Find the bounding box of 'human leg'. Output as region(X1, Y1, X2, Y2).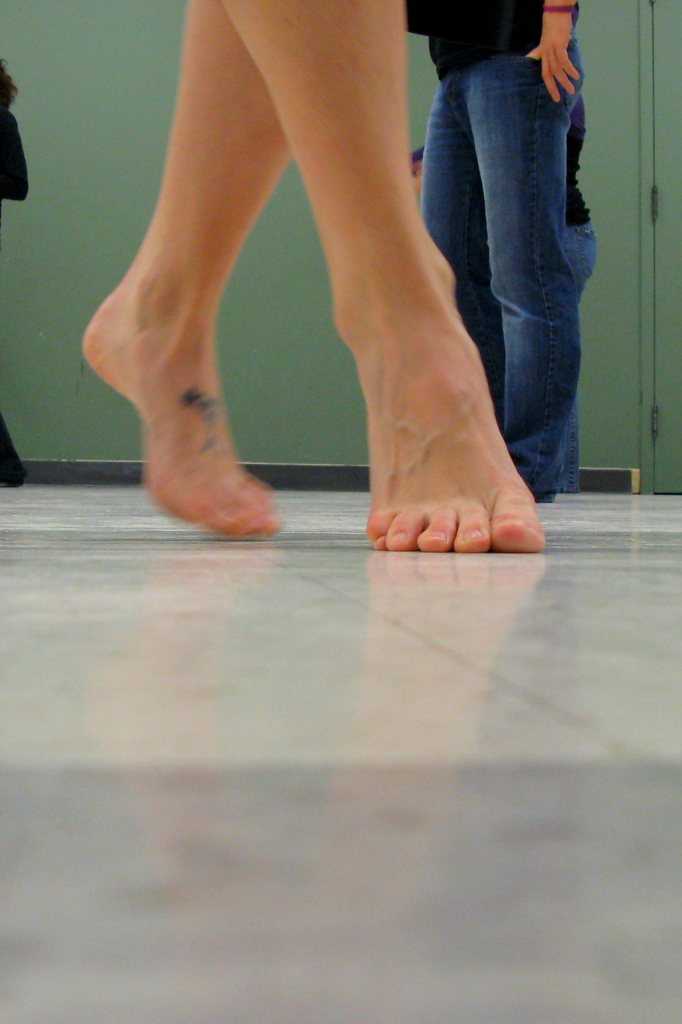
region(85, 0, 300, 531).
